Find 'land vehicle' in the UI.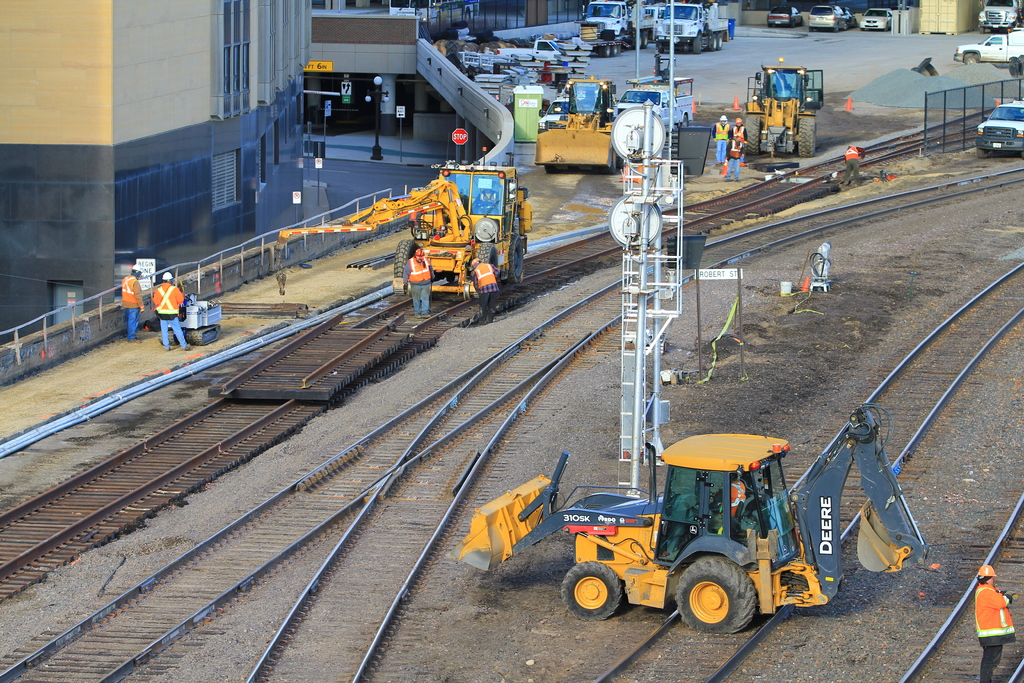
UI element at select_region(953, 29, 1023, 64).
